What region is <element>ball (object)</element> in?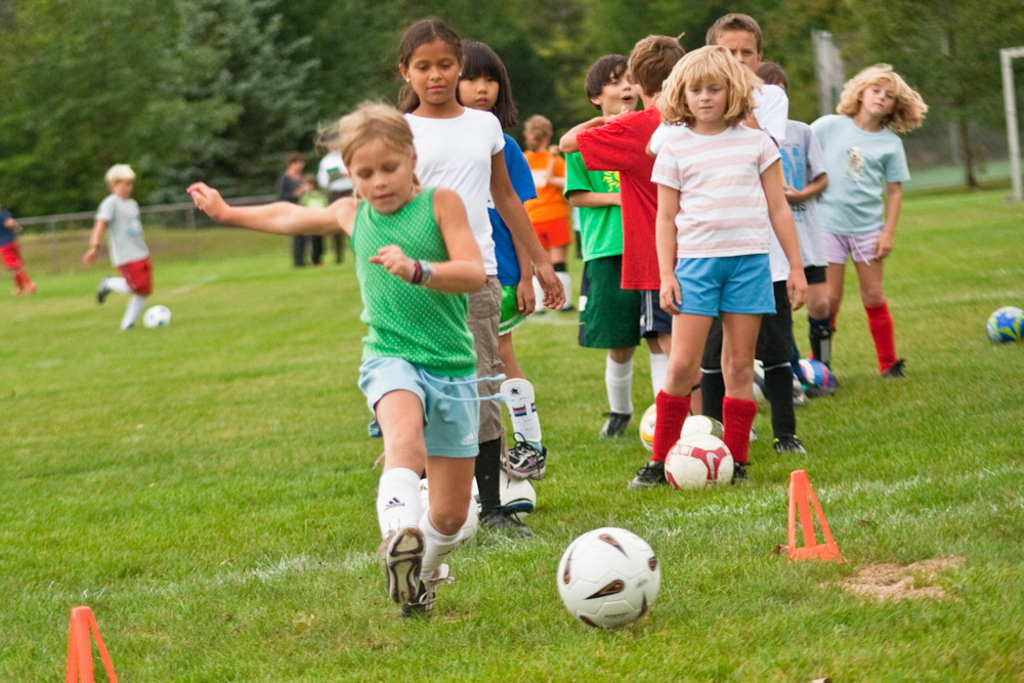
region(668, 438, 737, 492).
